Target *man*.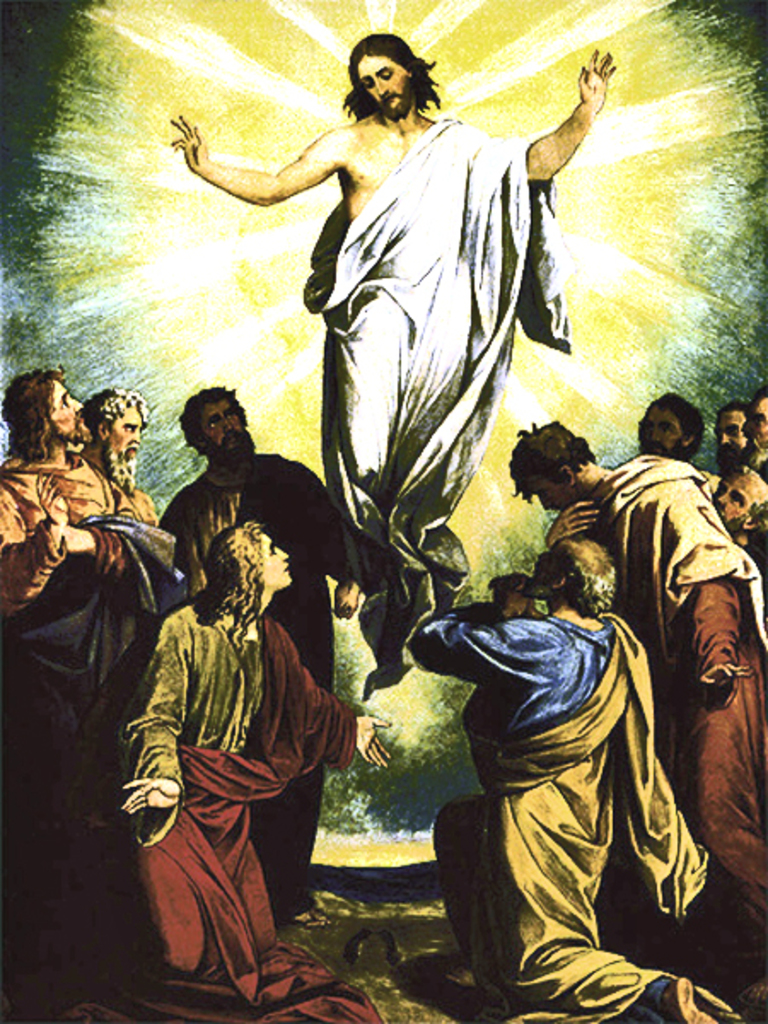
Target region: crop(67, 382, 176, 553).
